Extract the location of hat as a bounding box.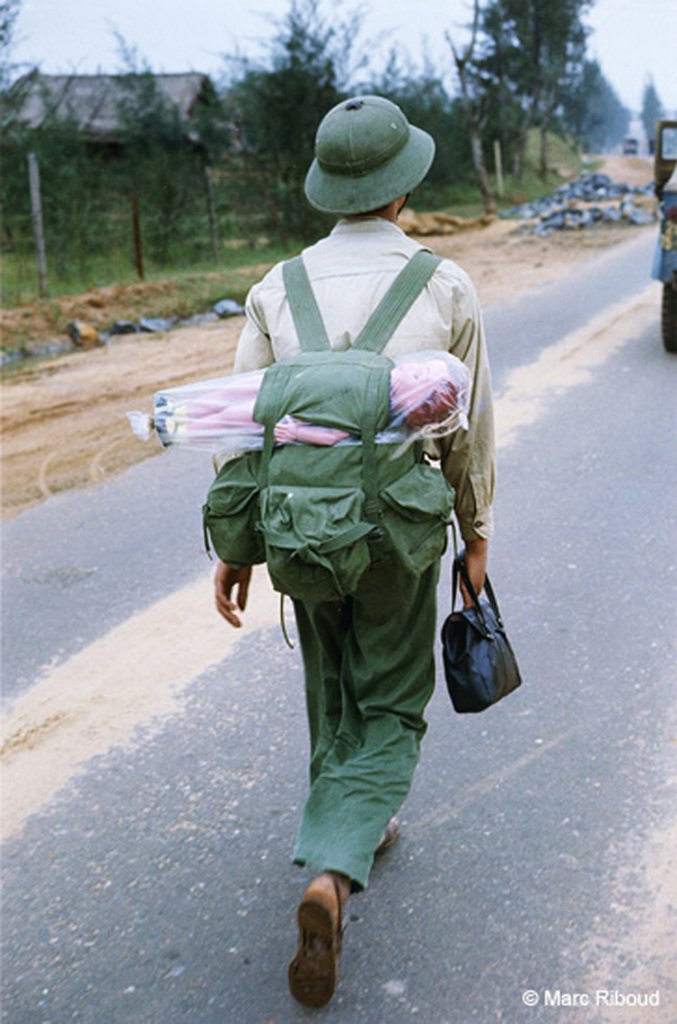
(x1=304, y1=93, x2=436, y2=219).
